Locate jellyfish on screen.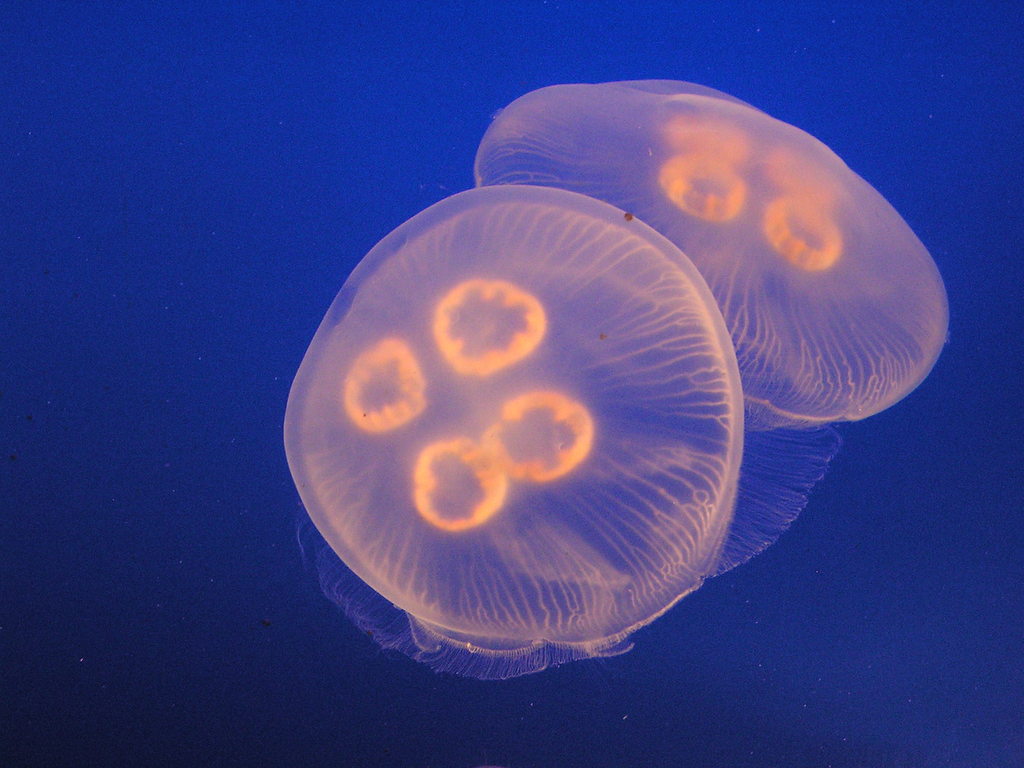
On screen at crop(467, 76, 948, 431).
